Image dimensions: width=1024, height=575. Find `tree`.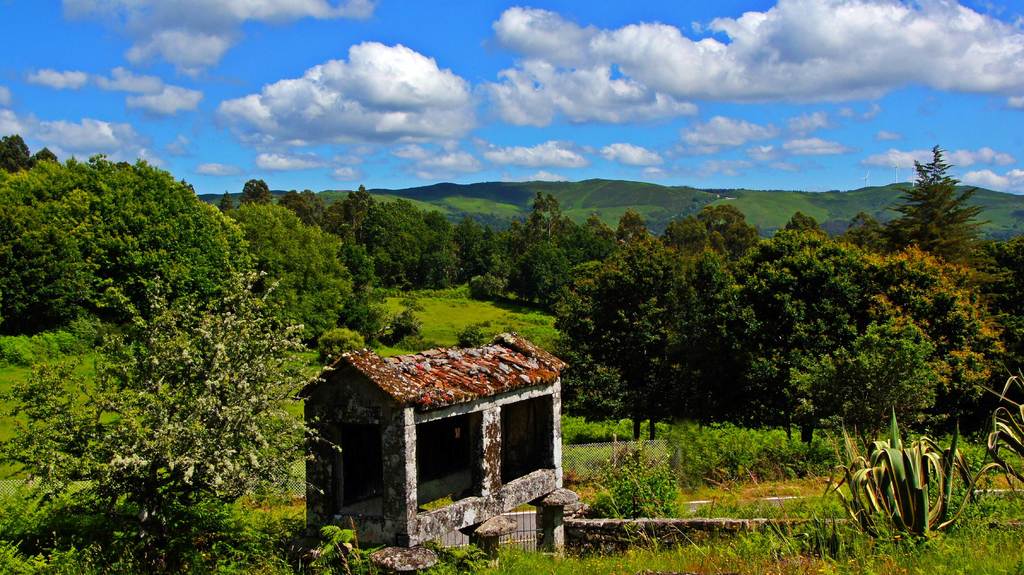
218,188,228,210.
